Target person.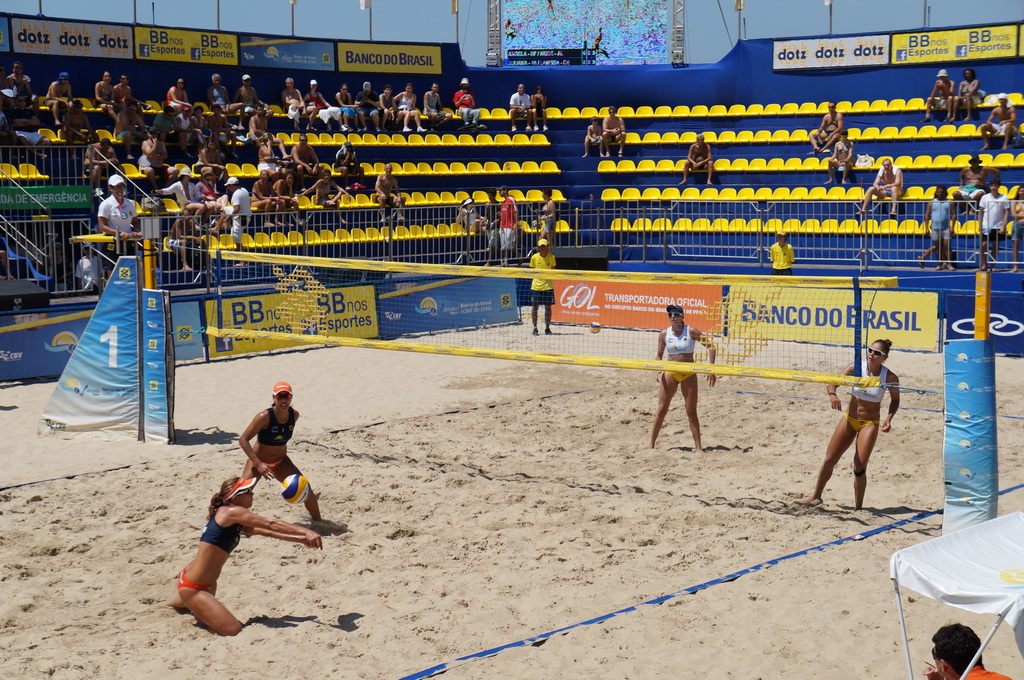
Target region: [973,179,1010,271].
